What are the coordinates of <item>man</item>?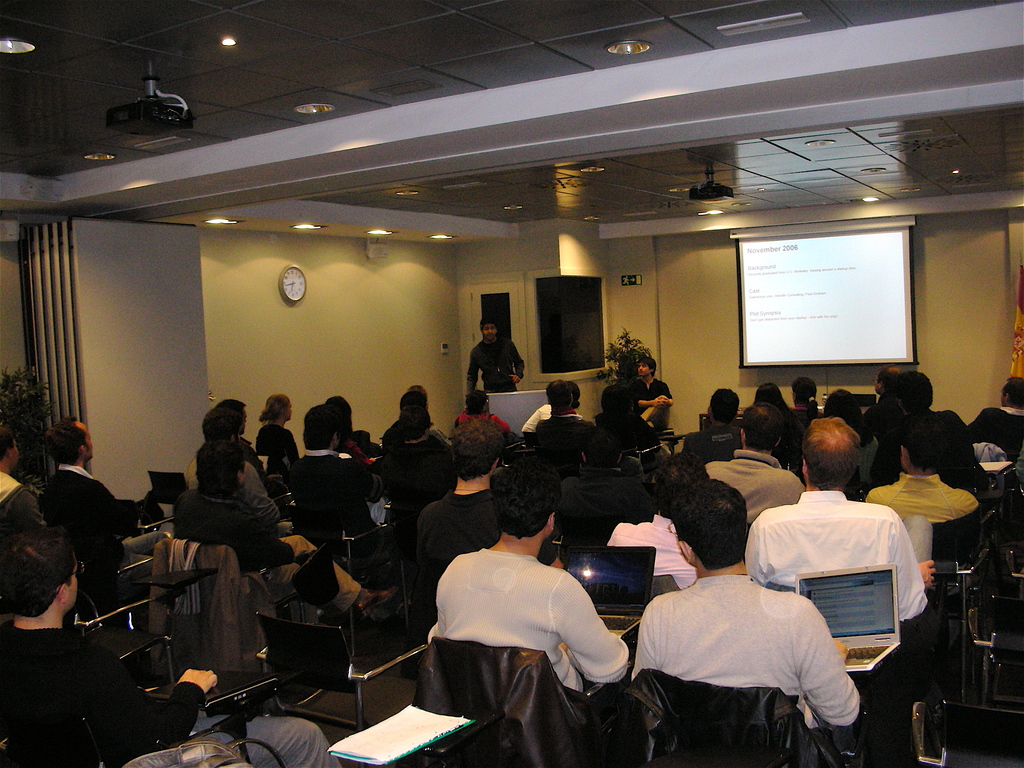
detection(872, 368, 979, 468).
